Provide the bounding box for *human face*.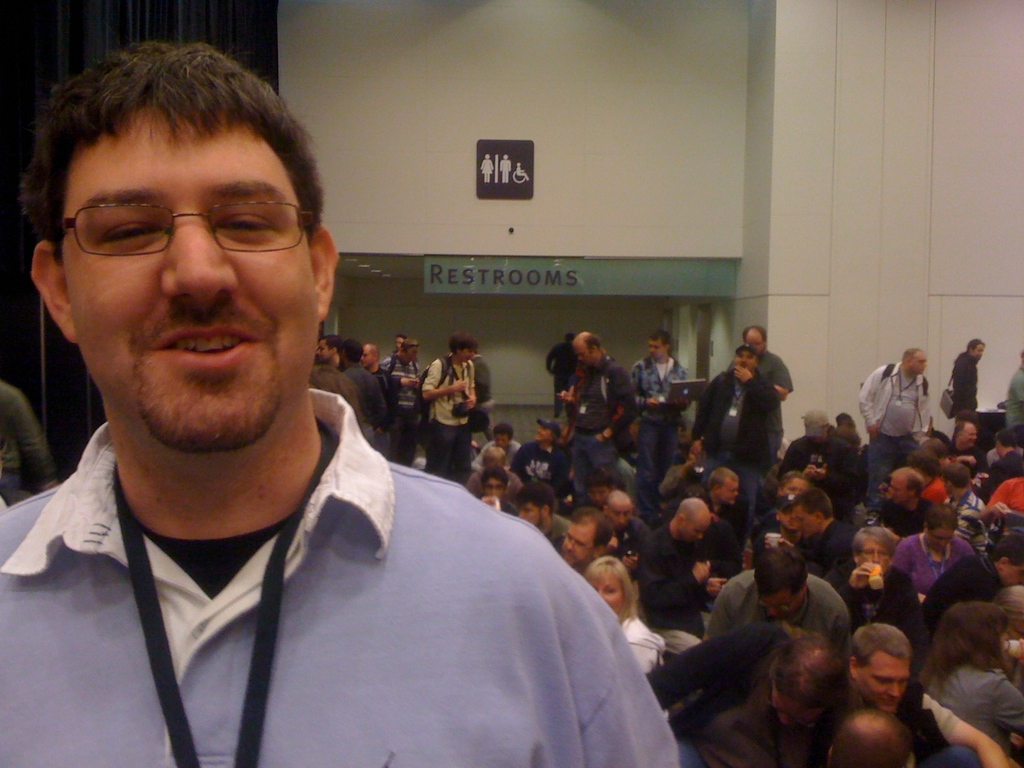
bbox(863, 650, 908, 715).
